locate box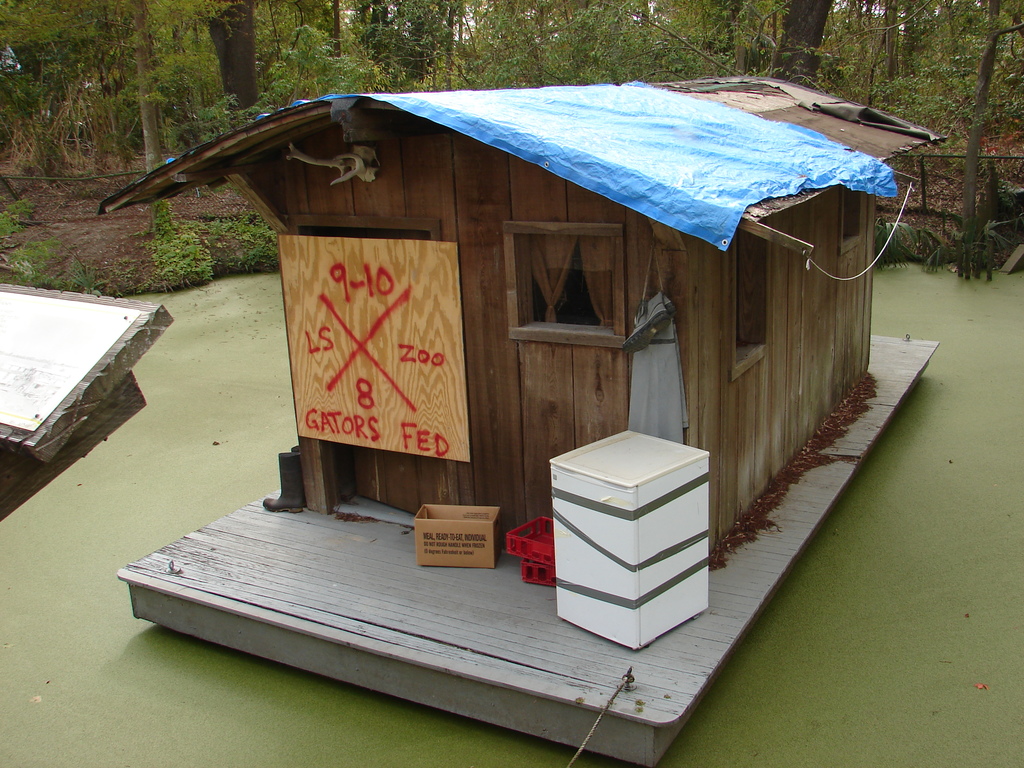
<region>546, 428, 710, 653</region>
